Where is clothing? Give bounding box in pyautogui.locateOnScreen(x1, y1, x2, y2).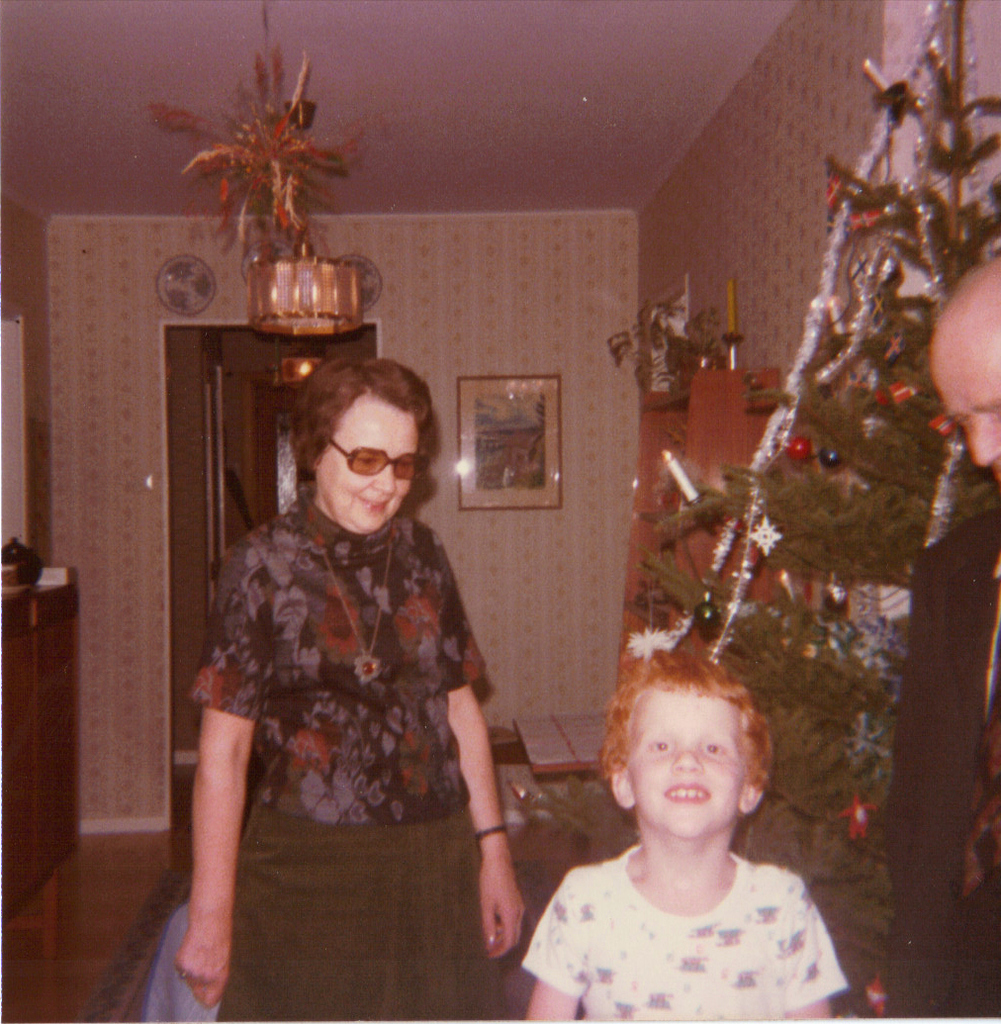
pyautogui.locateOnScreen(886, 506, 1000, 1023).
